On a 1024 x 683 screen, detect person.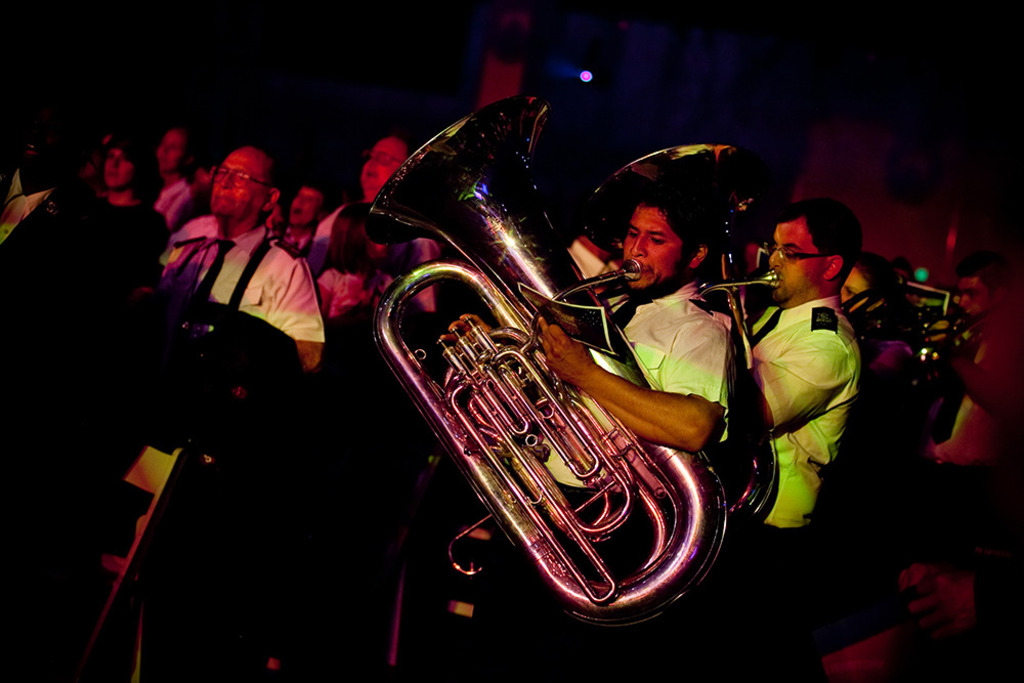
box=[296, 133, 455, 324].
